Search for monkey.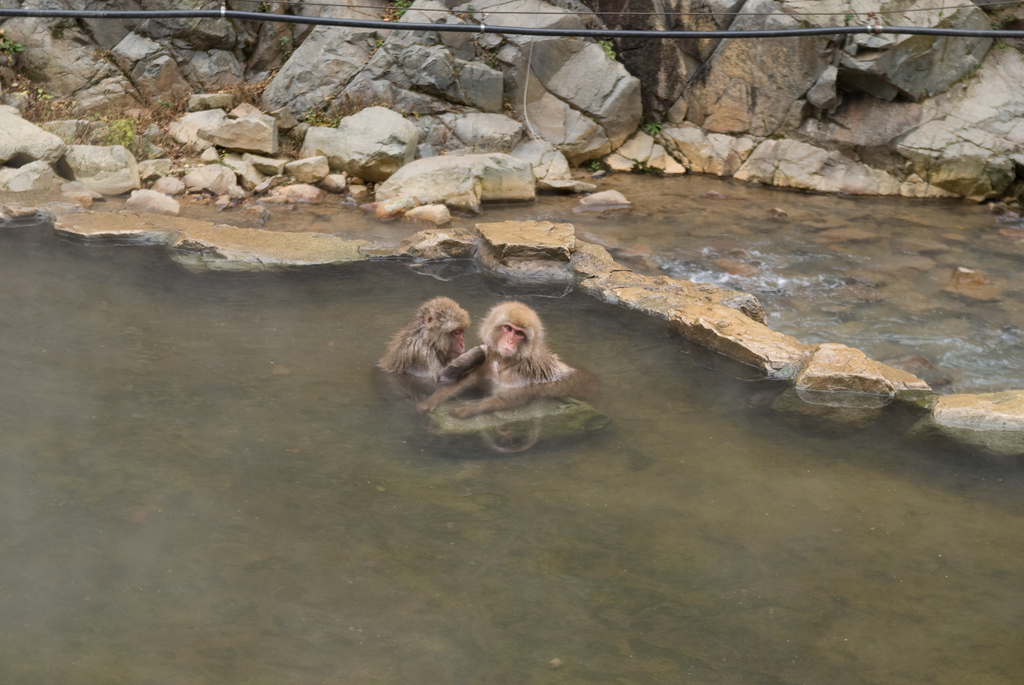
Found at {"left": 378, "top": 298, "right": 488, "bottom": 383}.
